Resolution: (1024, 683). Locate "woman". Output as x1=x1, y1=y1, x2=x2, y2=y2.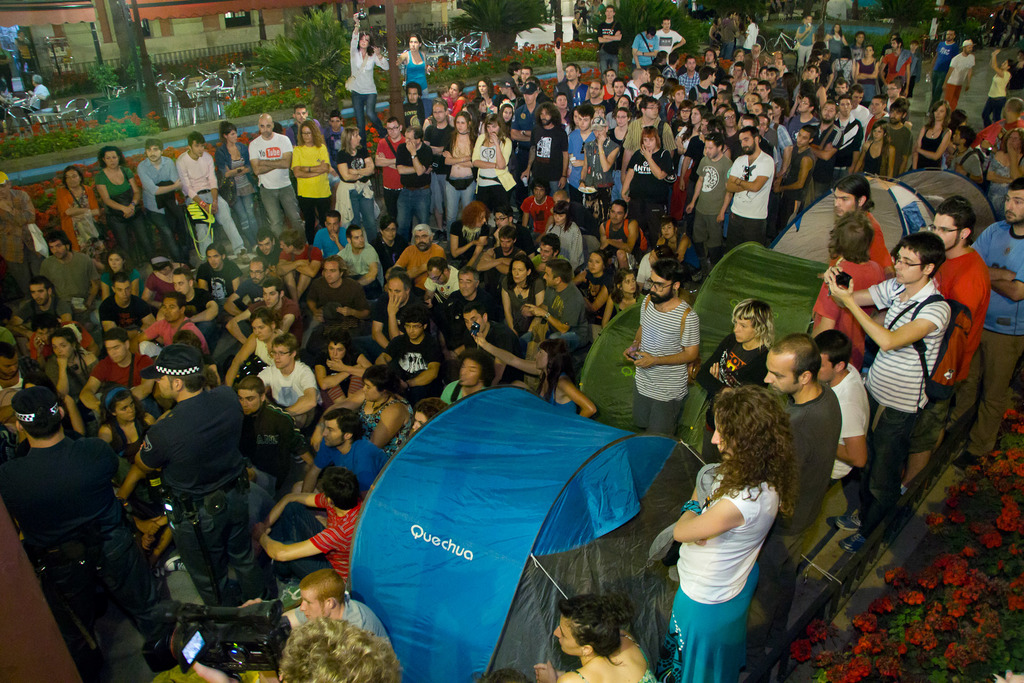
x1=472, y1=78, x2=499, y2=106.
